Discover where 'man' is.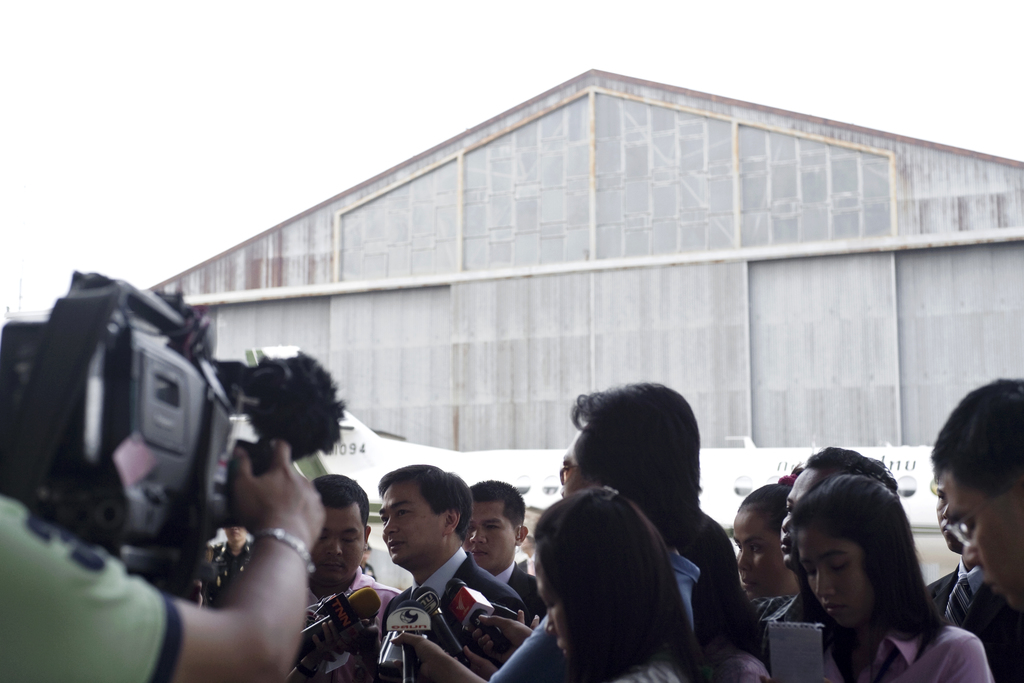
Discovered at {"x1": 267, "y1": 471, "x2": 402, "y2": 682}.
